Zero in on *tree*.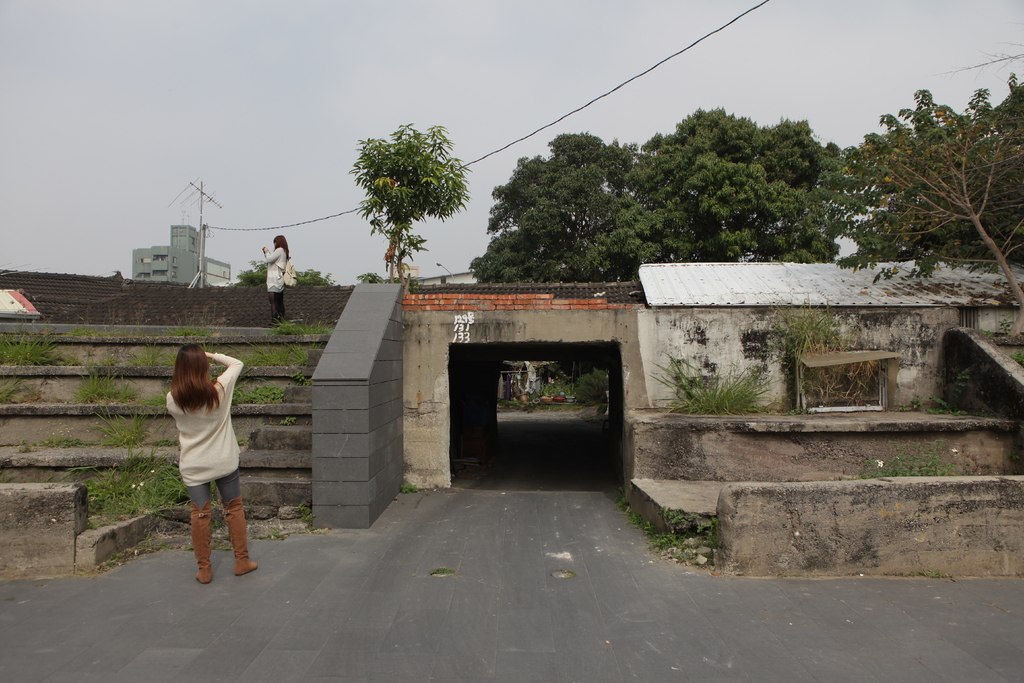
Zeroed in: (x1=334, y1=115, x2=468, y2=287).
